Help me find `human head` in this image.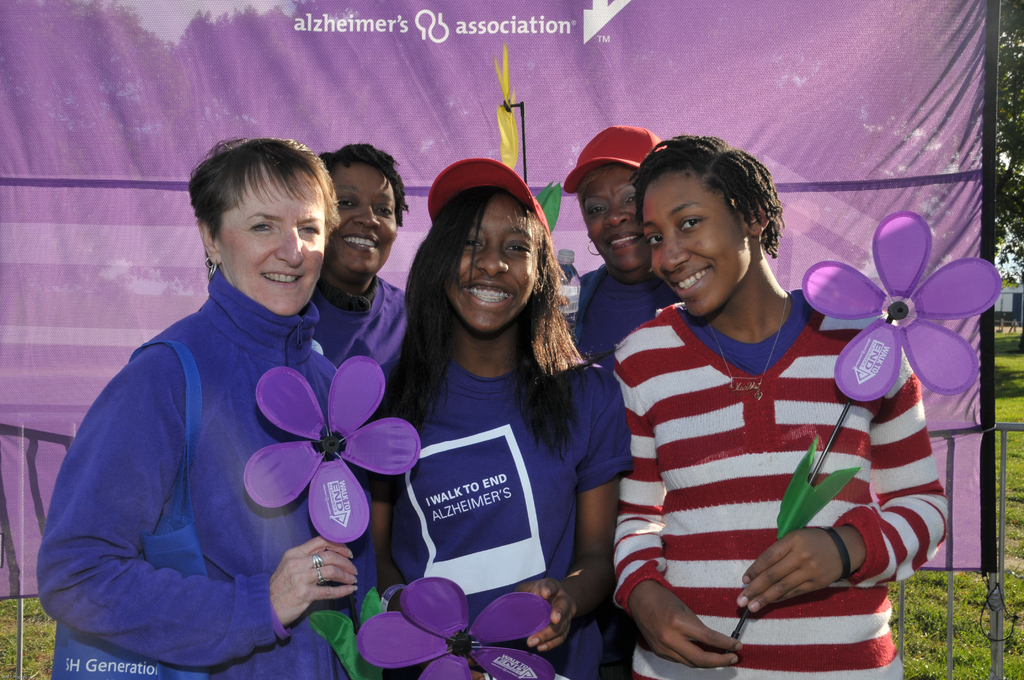
Found it: box(419, 161, 557, 328).
